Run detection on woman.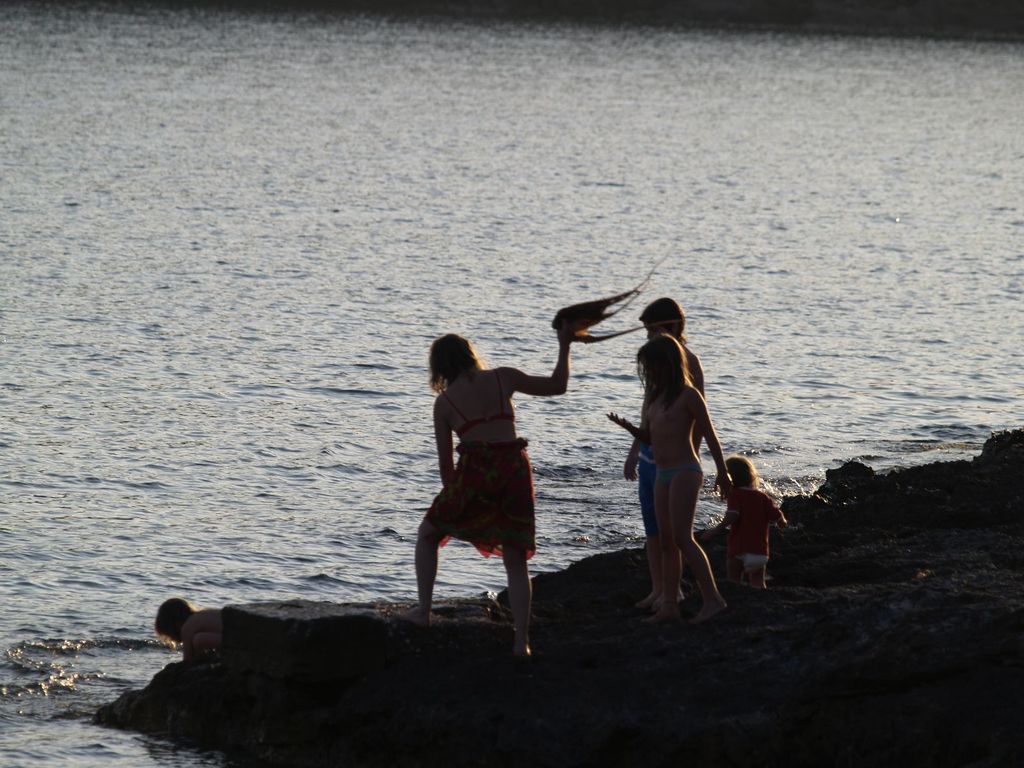
Result: bbox=(387, 331, 575, 656).
